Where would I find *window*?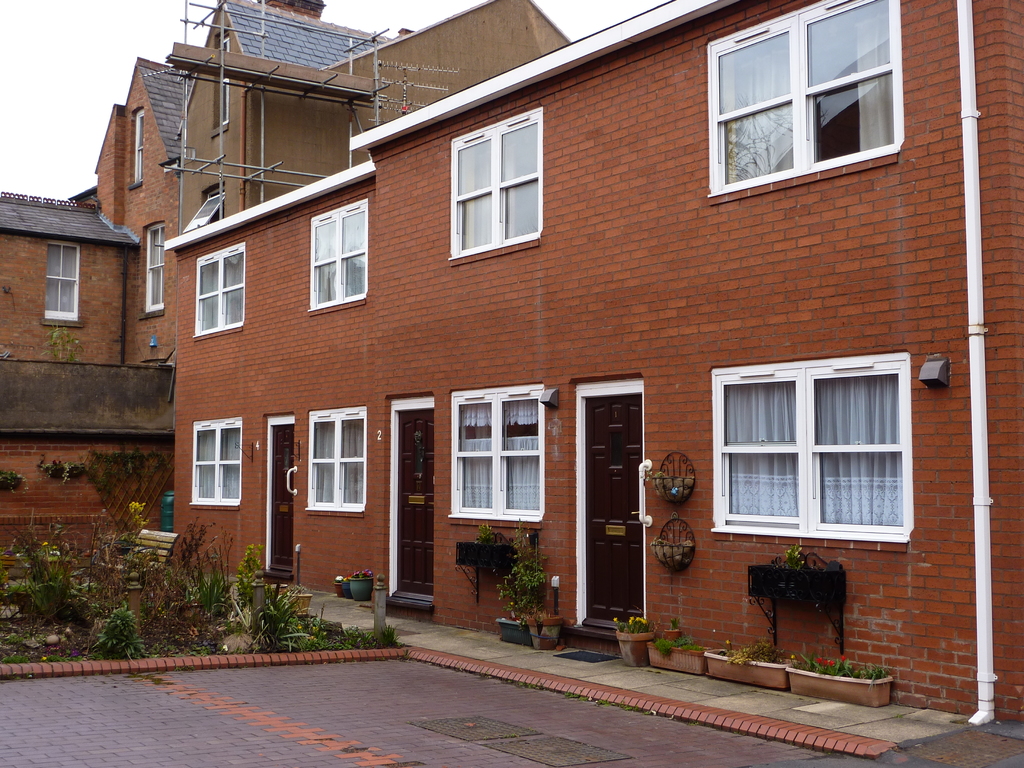
At locate(128, 113, 144, 188).
